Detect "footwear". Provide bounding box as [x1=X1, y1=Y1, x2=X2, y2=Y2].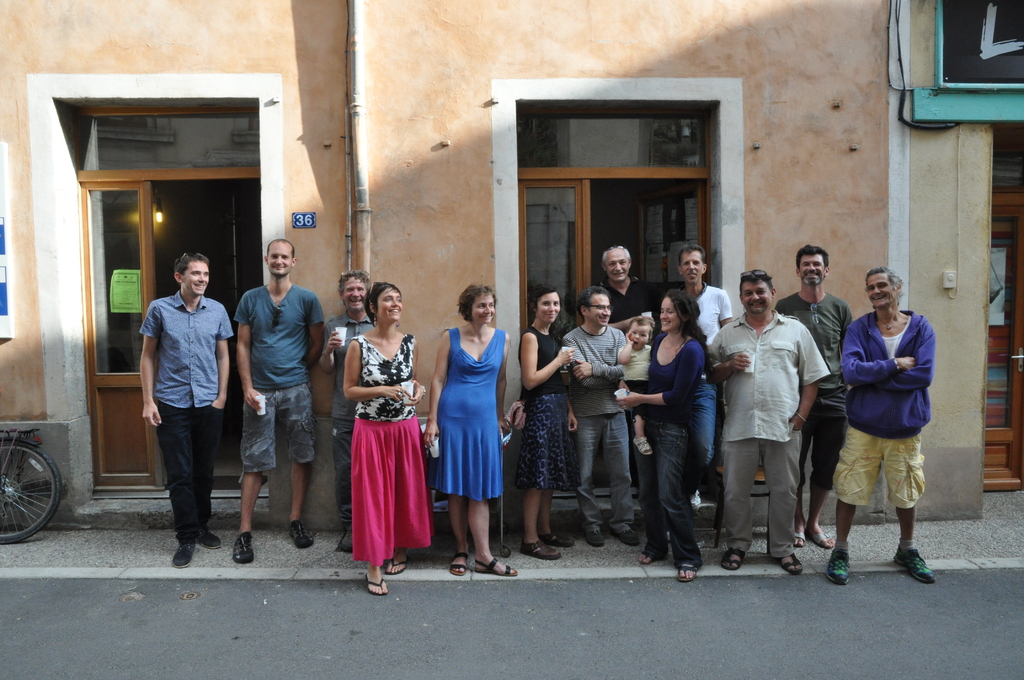
[x1=444, y1=550, x2=473, y2=579].
